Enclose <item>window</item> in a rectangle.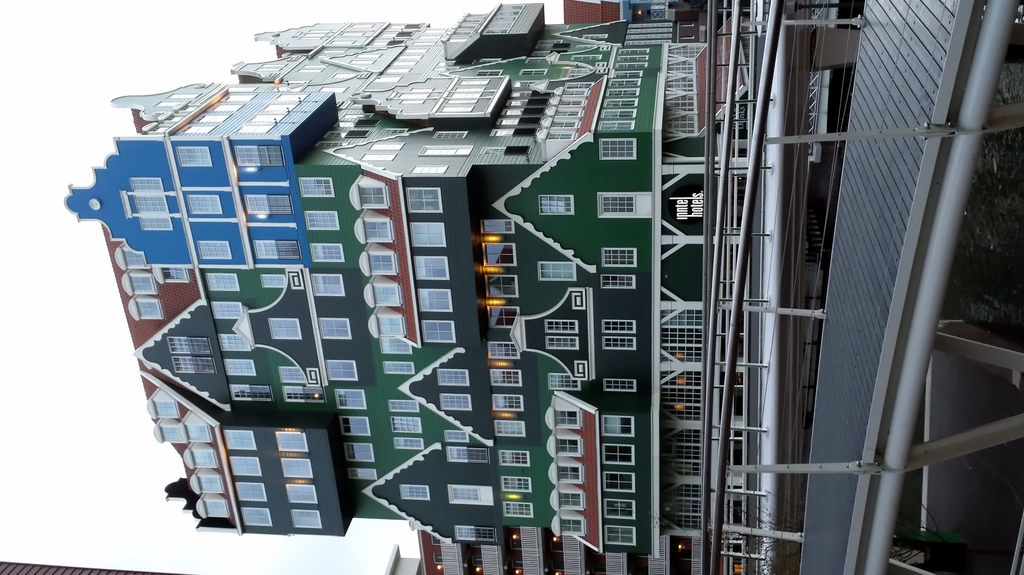
{"x1": 120, "y1": 269, "x2": 159, "y2": 295}.
